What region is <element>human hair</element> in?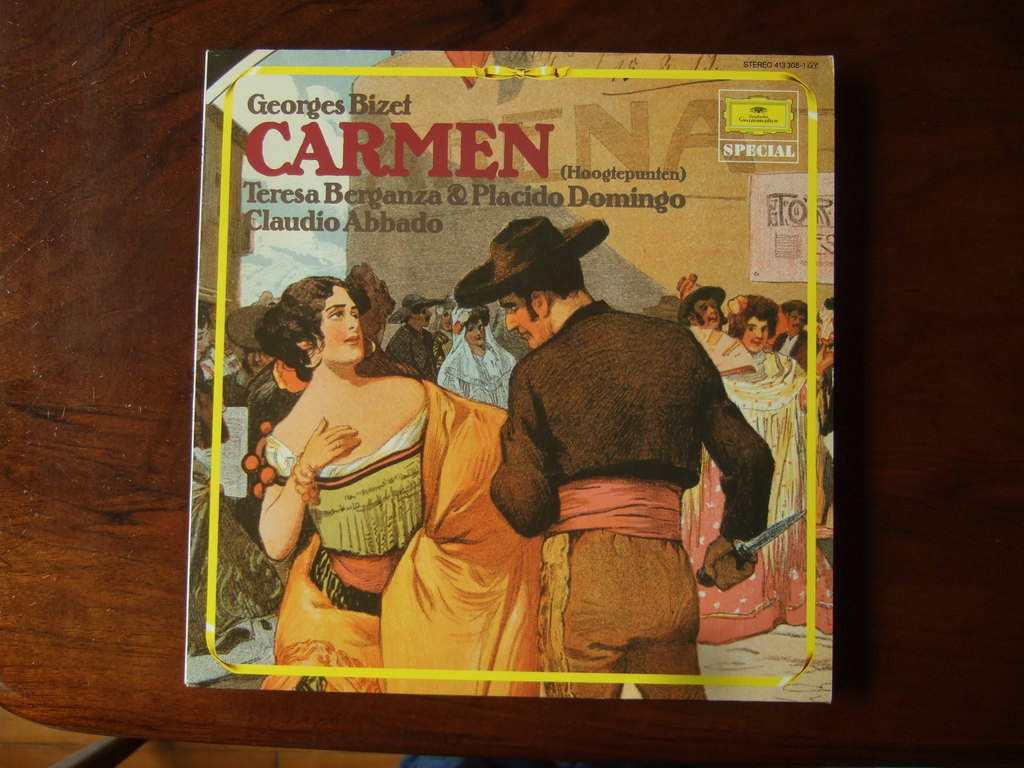
crop(725, 294, 781, 341).
